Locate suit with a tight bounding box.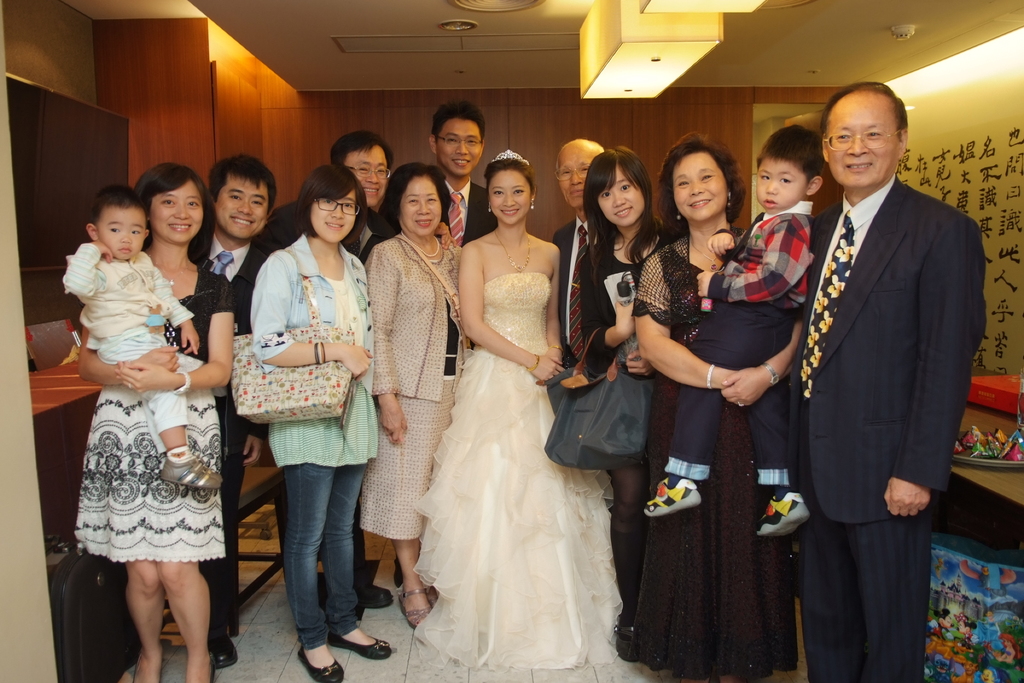
380:173:500:243.
